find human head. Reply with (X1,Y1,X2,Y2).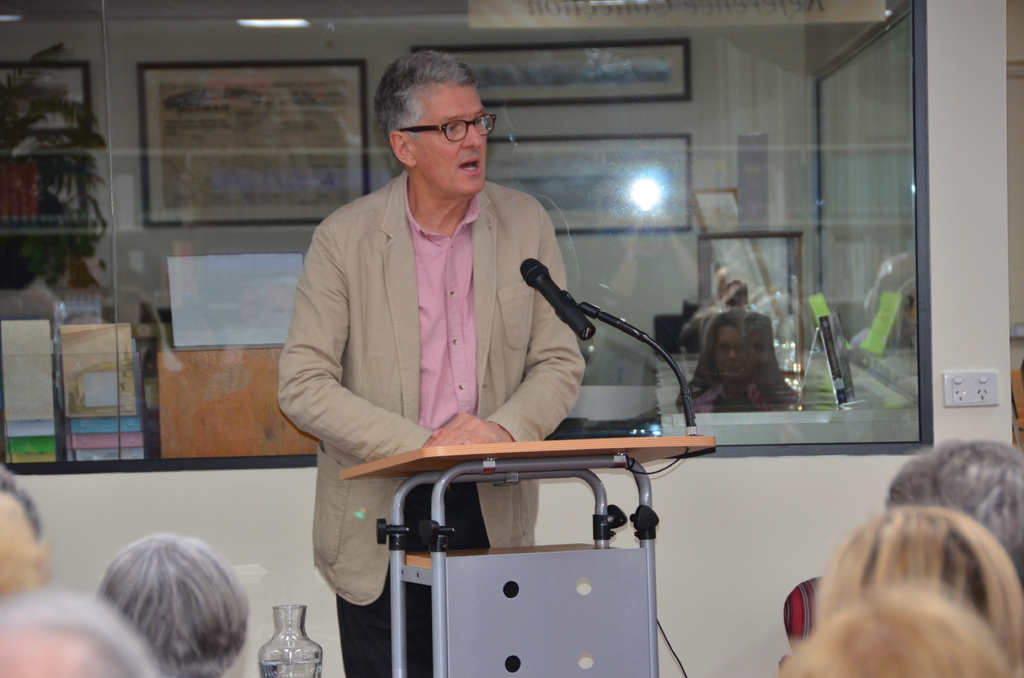
(375,52,492,197).
